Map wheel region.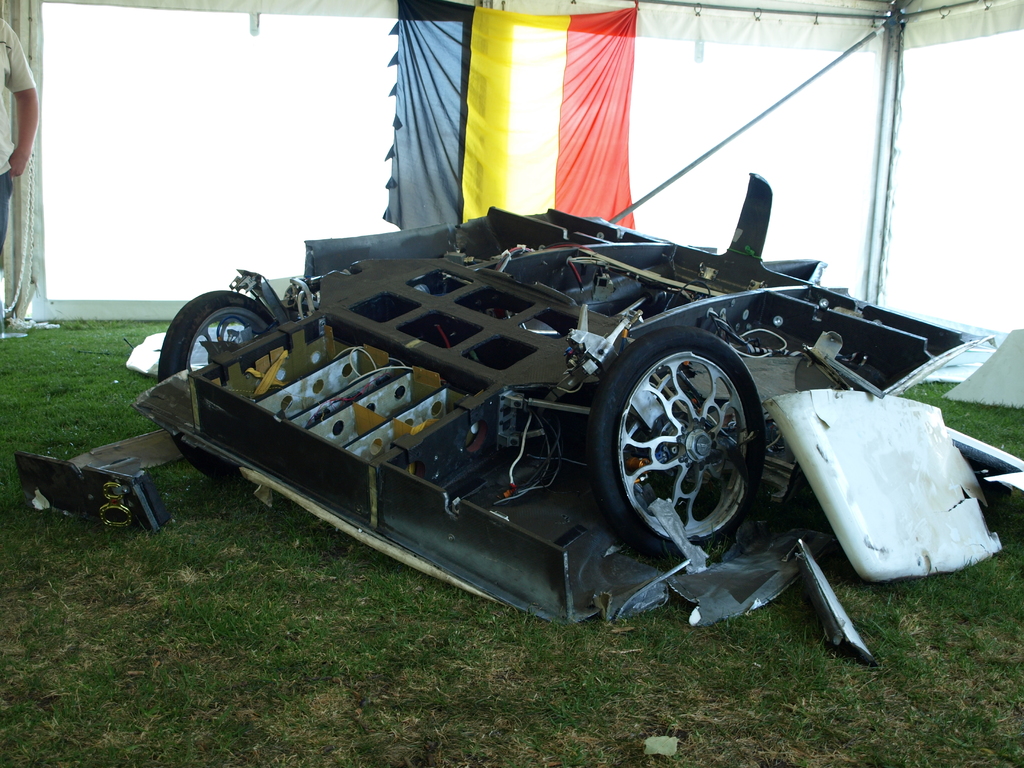
Mapped to <region>157, 290, 276, 483</region>.
